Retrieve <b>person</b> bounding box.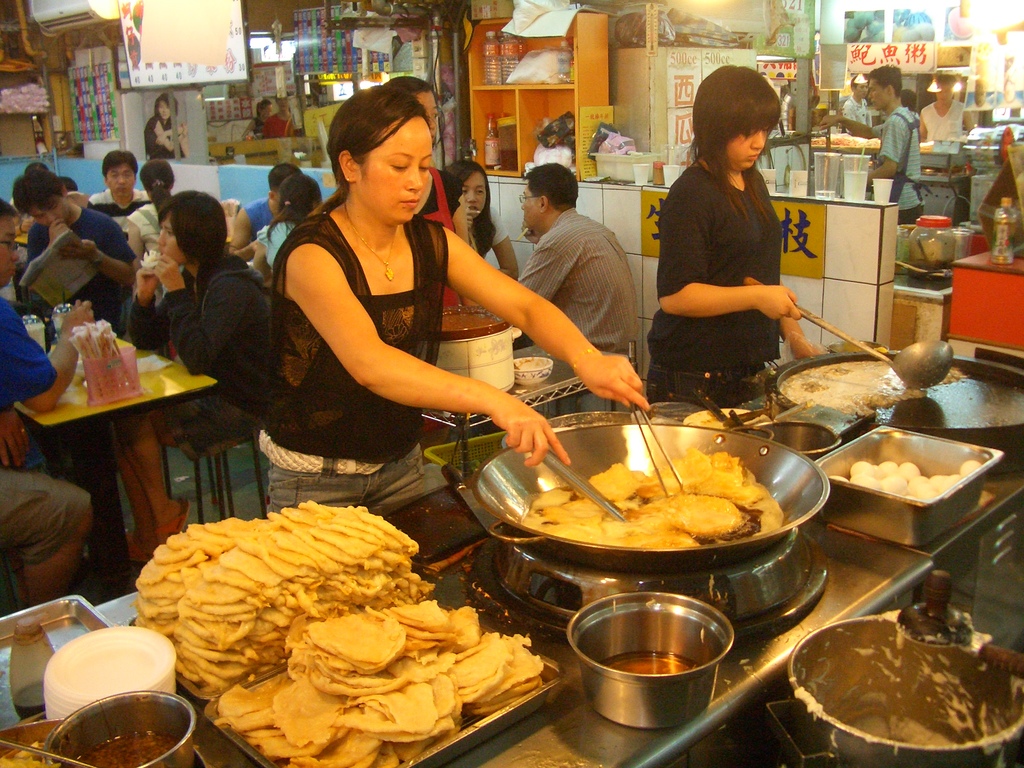
Bounding box: bbox=[845, 76, 875, 124].
